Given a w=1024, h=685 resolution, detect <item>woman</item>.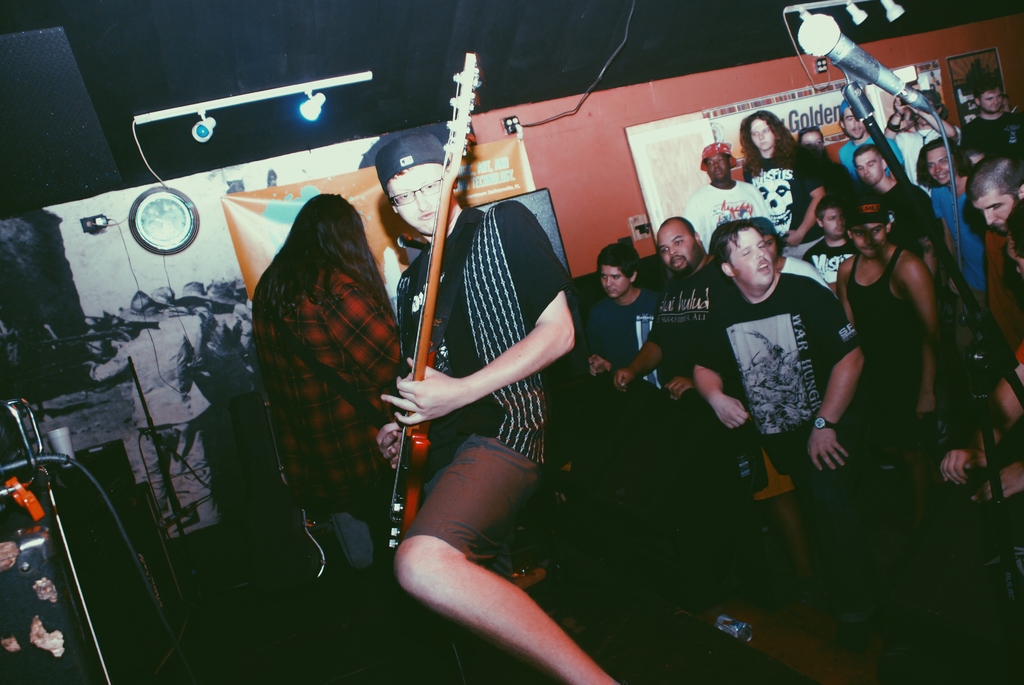
box=[251, 187, 404, 579].
